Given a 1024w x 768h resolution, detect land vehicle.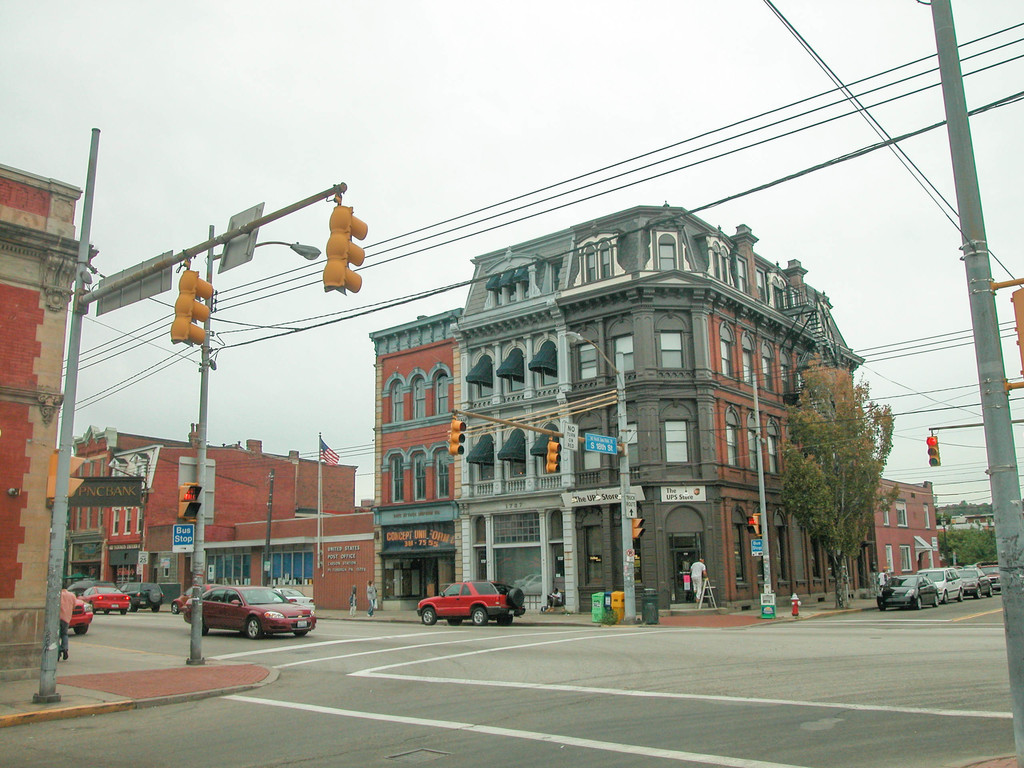
l=271, t=586, r=318, b=613.
